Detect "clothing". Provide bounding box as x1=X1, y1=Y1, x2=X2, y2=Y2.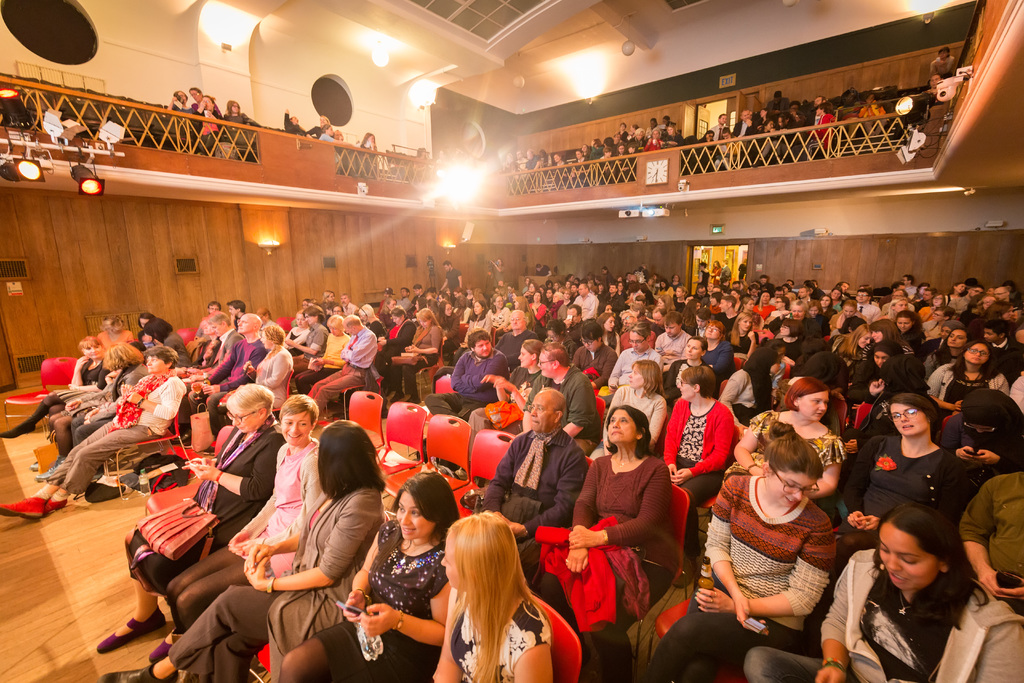
x1=192, y1=96, x2=221, y2=124.
